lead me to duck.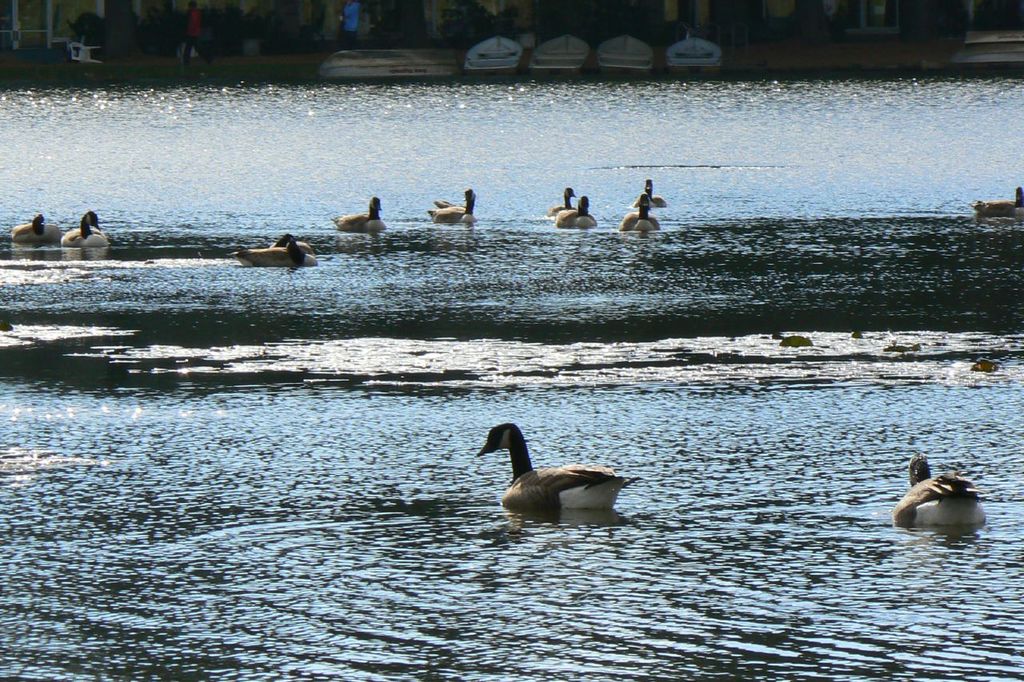
Lead to <box>430,189,477,225</box>.
